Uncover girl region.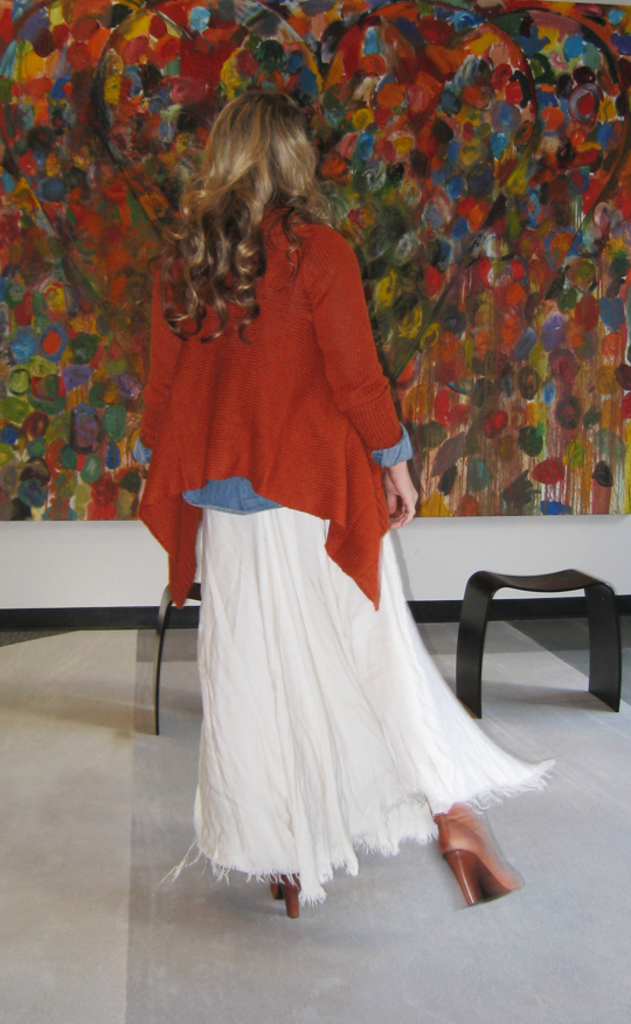
Uncovered: left=133, top=88, right=557, bottom=913.
